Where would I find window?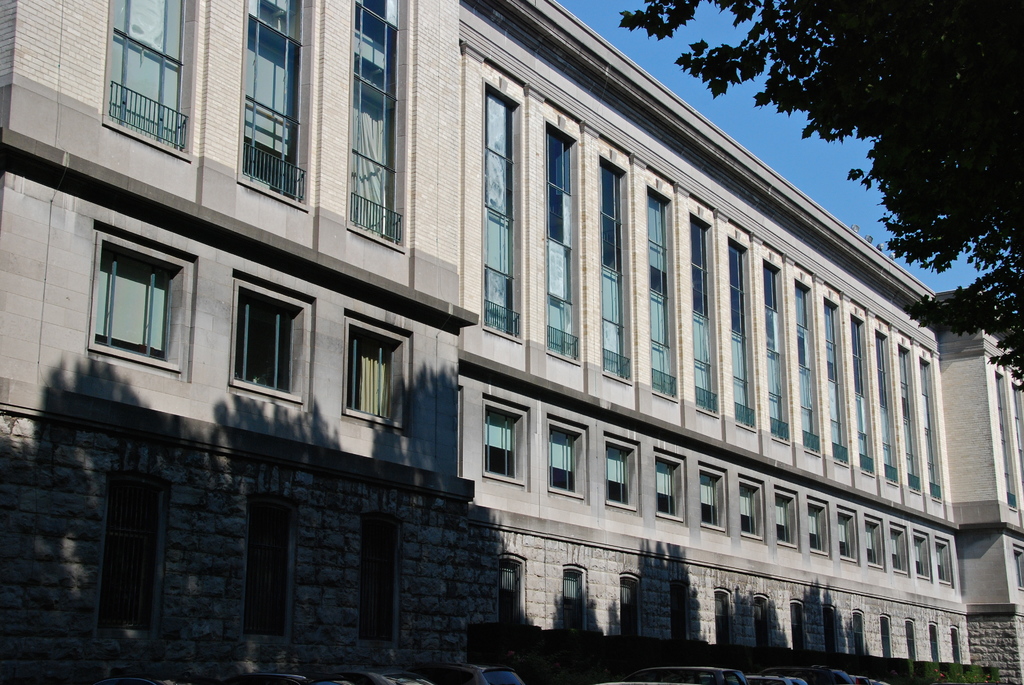
At [left=850, top=607, right=868, bottom=657].
